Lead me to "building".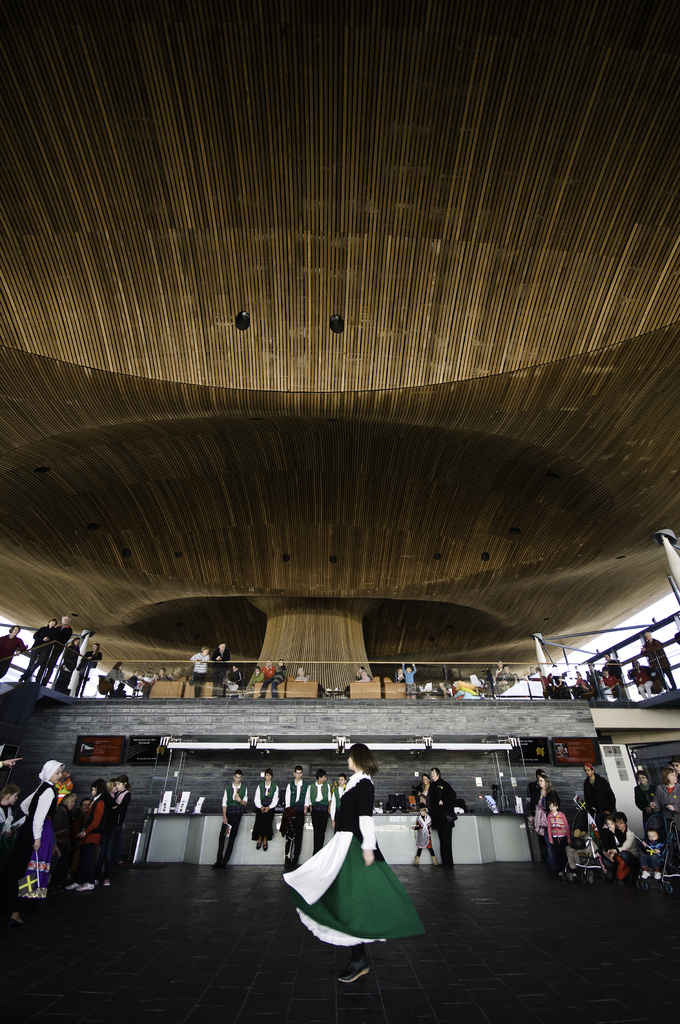
Lead to (left=0, top=3, right=679, bottom=1023).
